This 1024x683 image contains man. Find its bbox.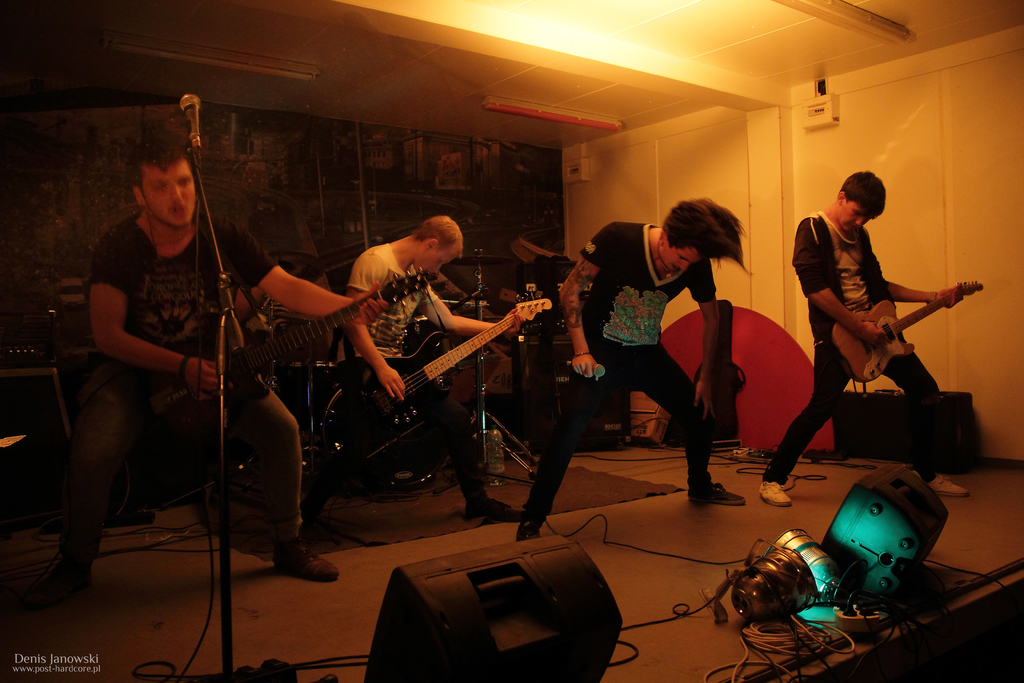
<region>20, 144, 399, 601</region>.
